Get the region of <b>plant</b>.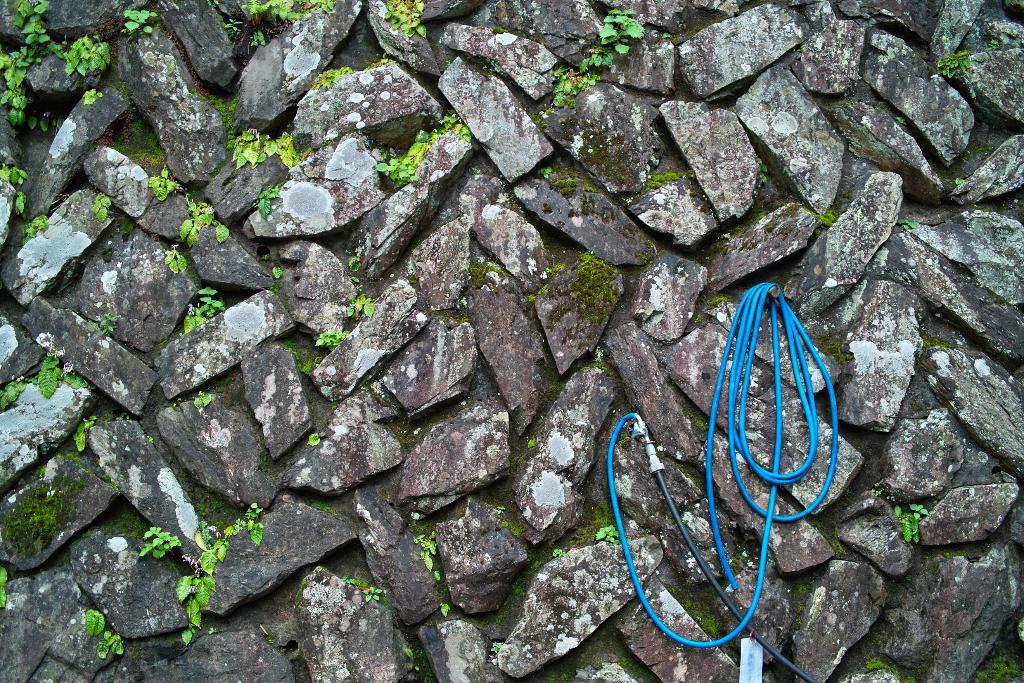
bbox=[707, 292, 724, 305].
